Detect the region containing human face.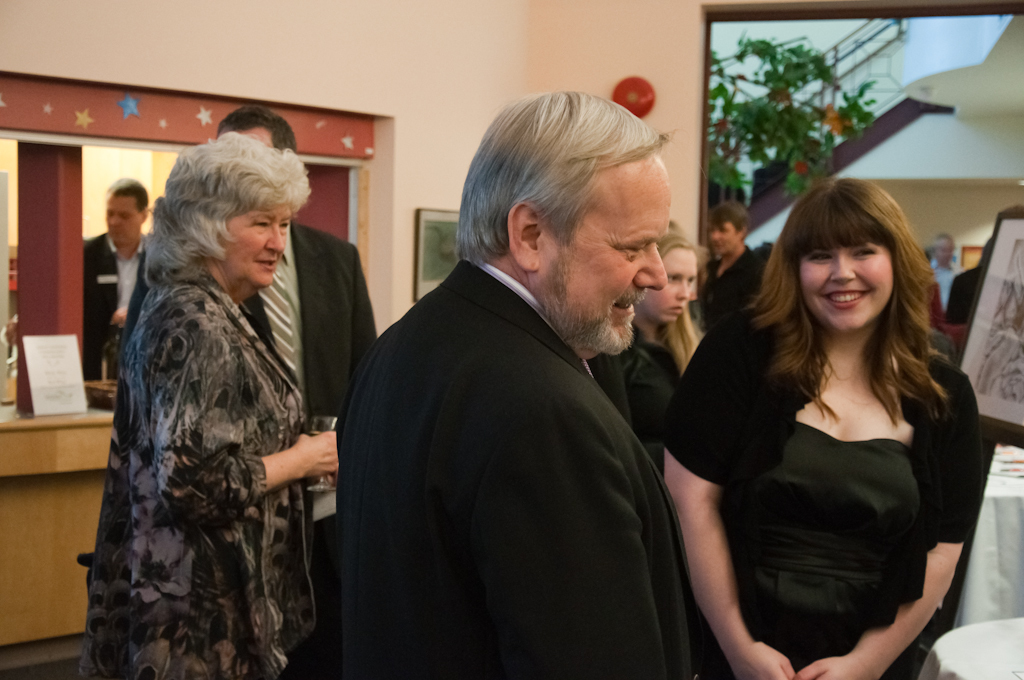
detection(108, 195, 141, 245).
